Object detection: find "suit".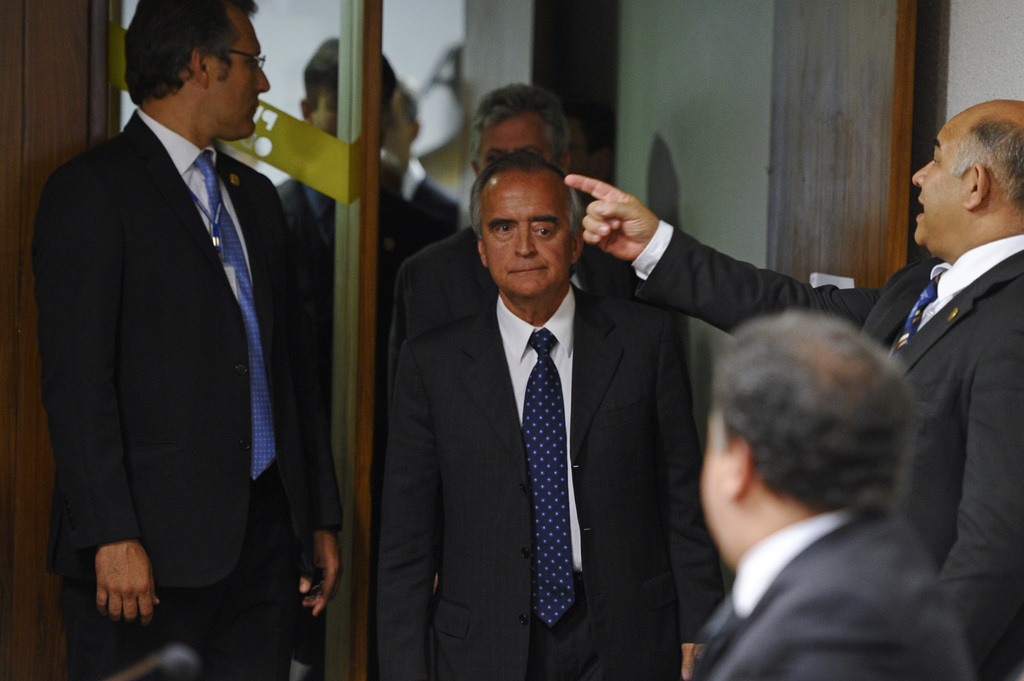
box(620, 222, 1020, 680).
